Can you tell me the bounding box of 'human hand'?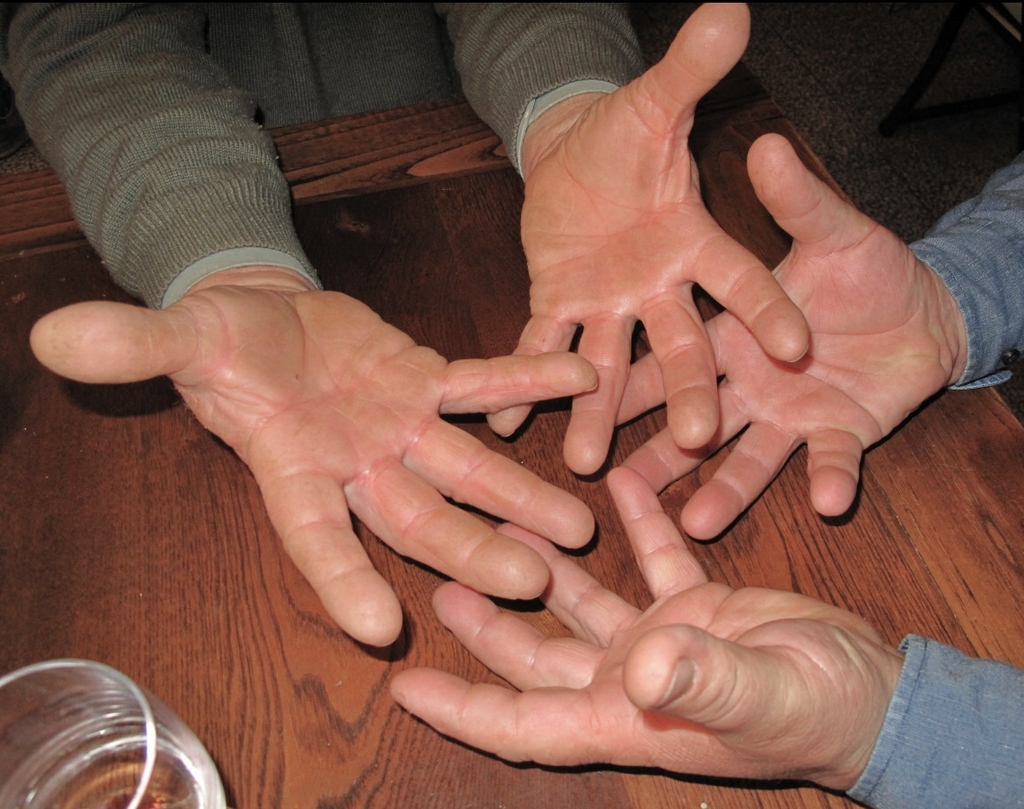
611 130 960 544.
